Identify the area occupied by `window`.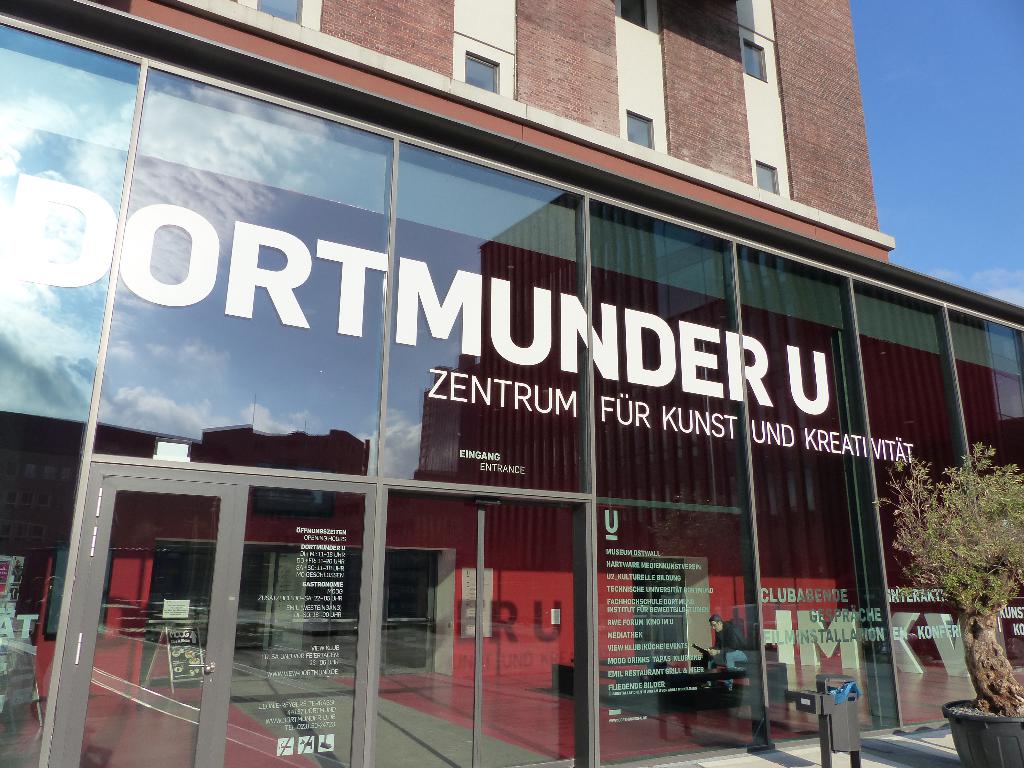
Area: 385:548:441:661.
